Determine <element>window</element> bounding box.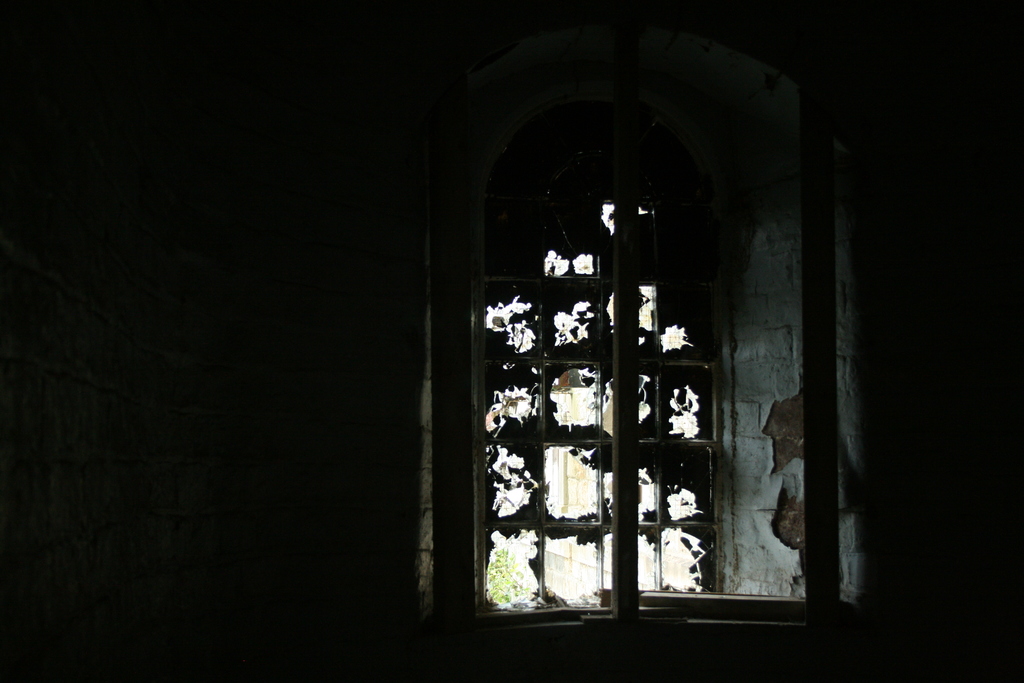
Determined: (x1=427, y1=184, x2=758, y2=616).
